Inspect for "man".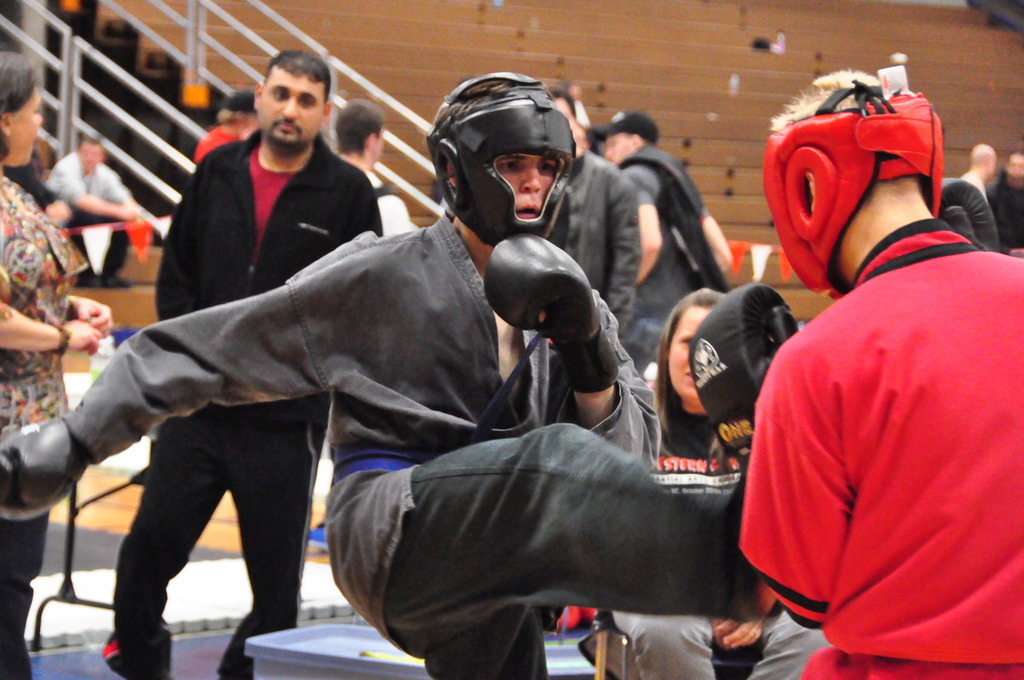
Inspection: 102, 50, 384, 679.
